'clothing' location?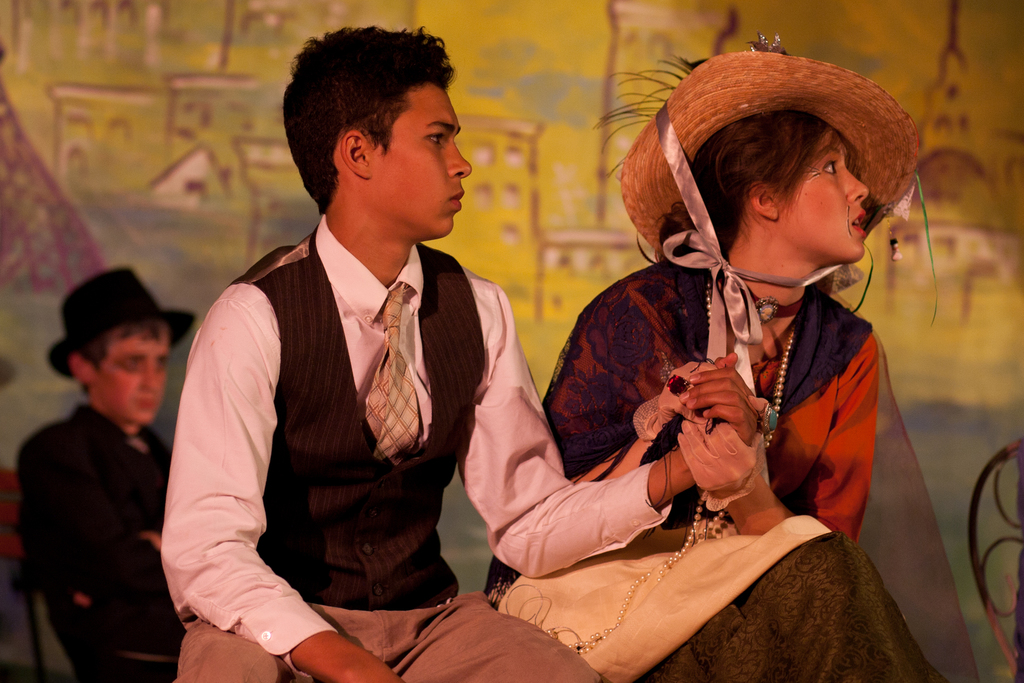
l=9, t=402, r=188, b=682
